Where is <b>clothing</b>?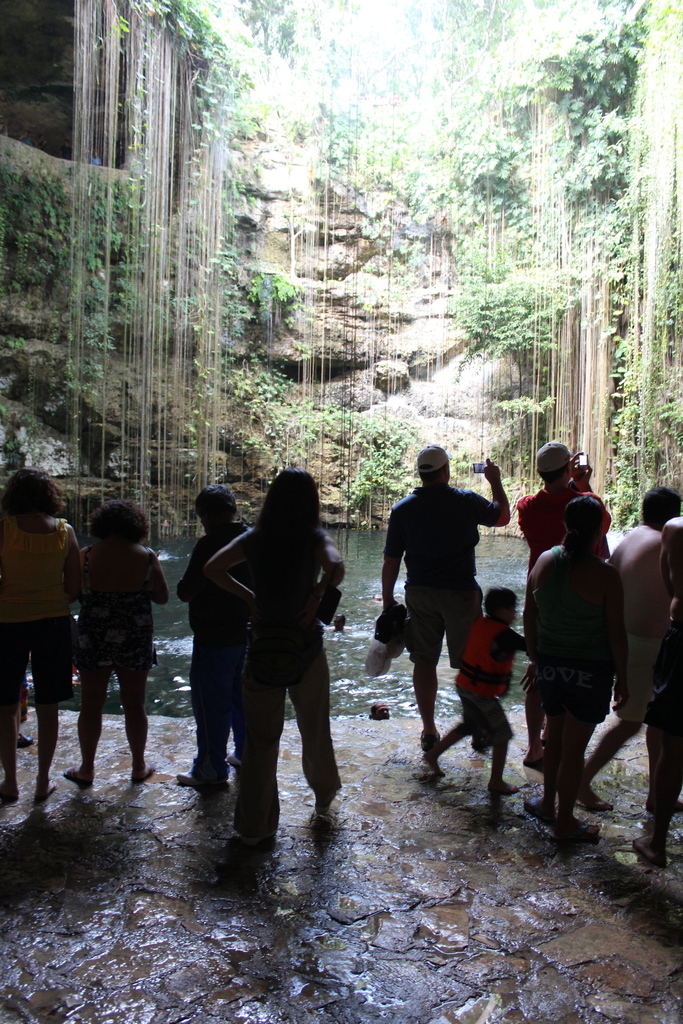
detection(611, 505, 667, 706).
